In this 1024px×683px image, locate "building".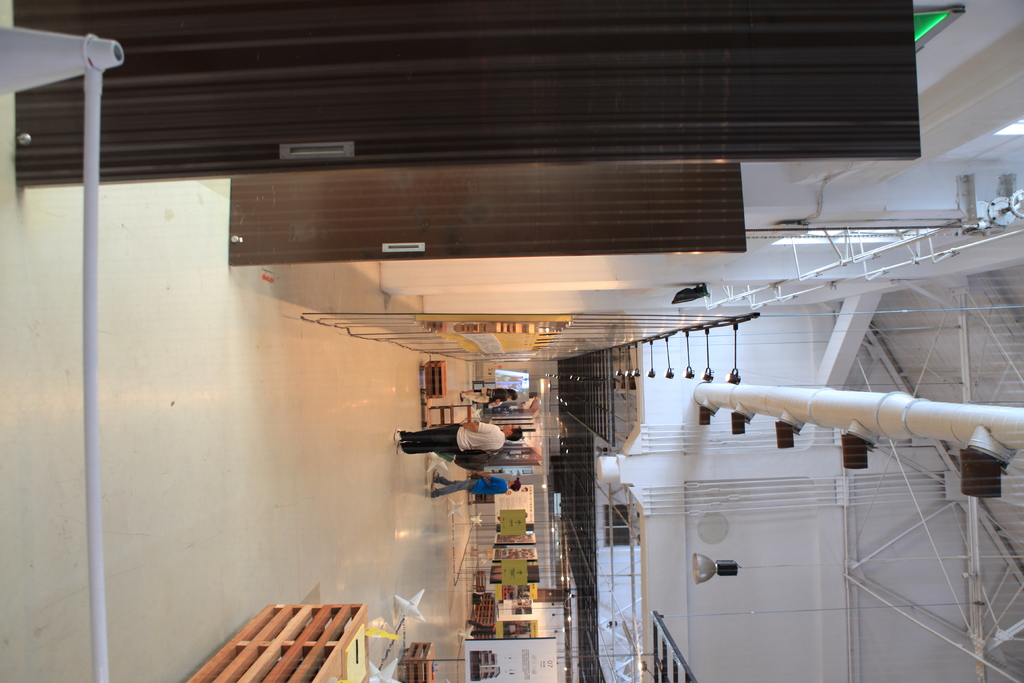
Bounding box: detection(0, 1, 1023, 679).
